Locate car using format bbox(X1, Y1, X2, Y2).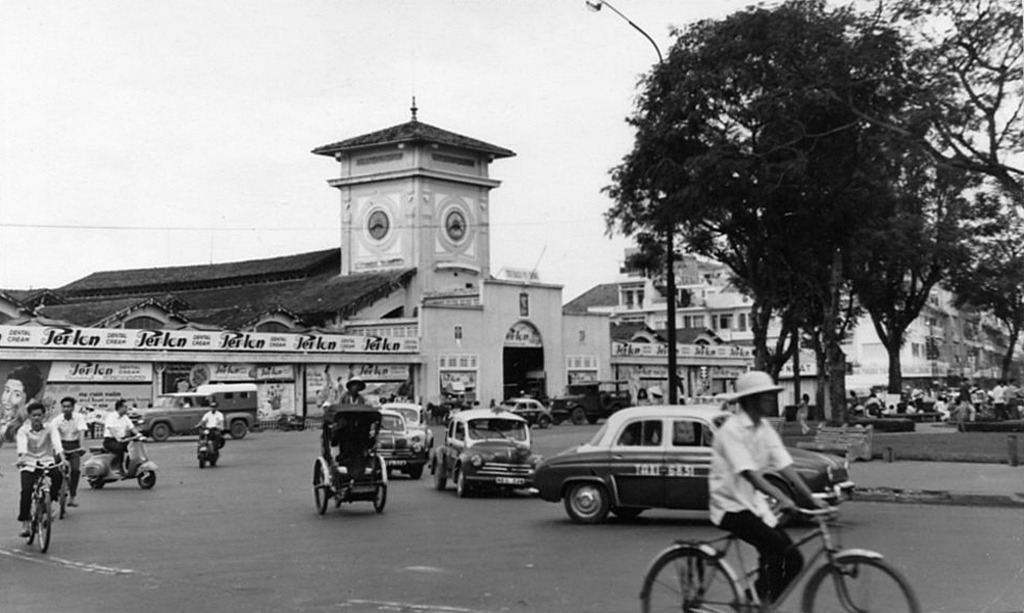
bbox(370, 407, 424, 478).
